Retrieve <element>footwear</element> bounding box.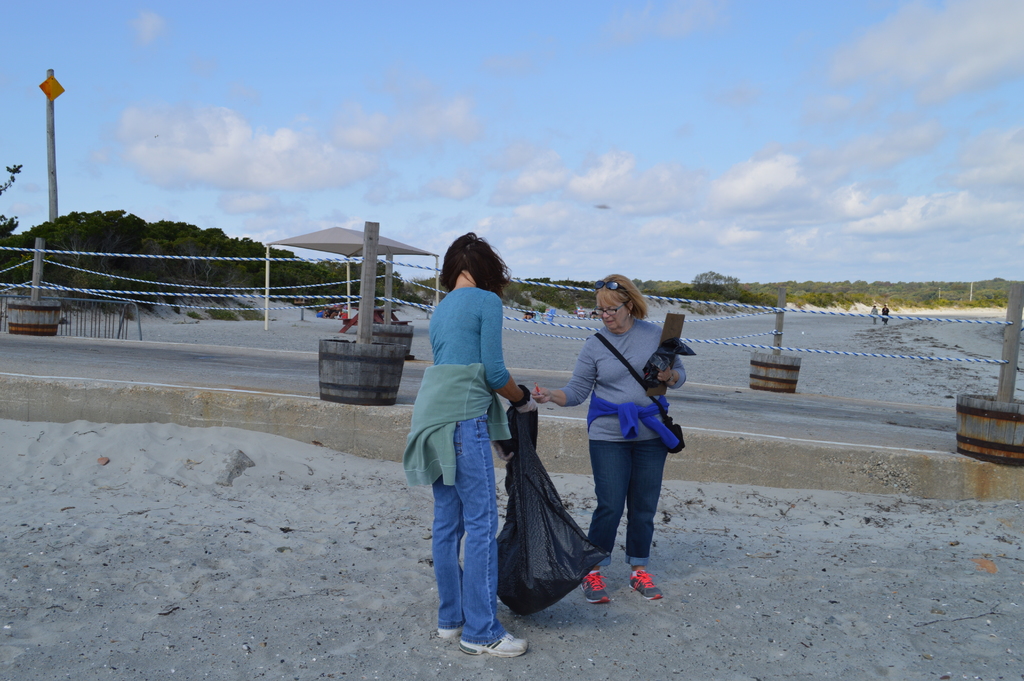
Bounding box: box(579, 572, 611, 604).
